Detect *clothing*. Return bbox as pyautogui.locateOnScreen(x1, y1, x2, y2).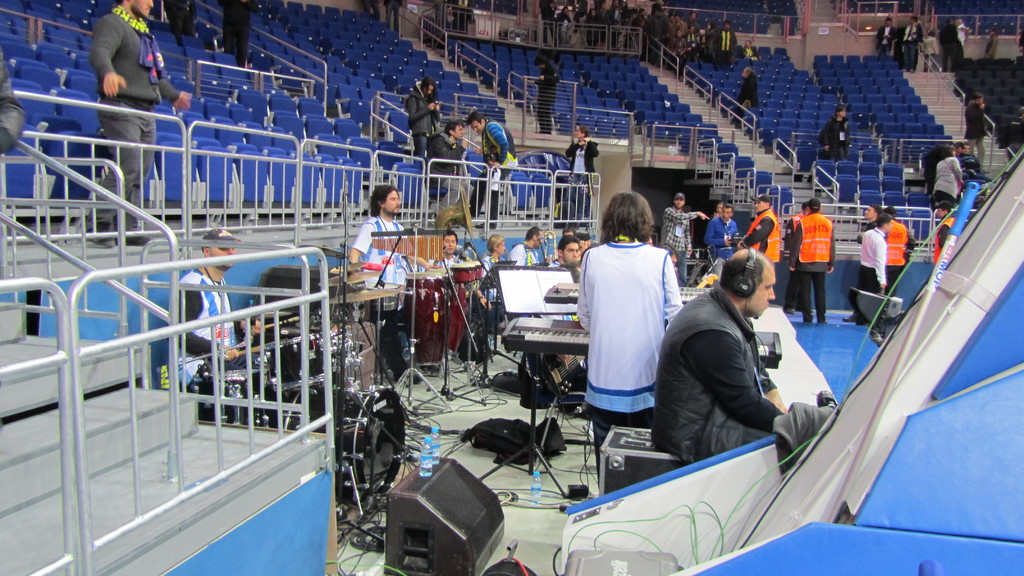
pyautogui.locateOnScreen(474, 113, 517, 186).
